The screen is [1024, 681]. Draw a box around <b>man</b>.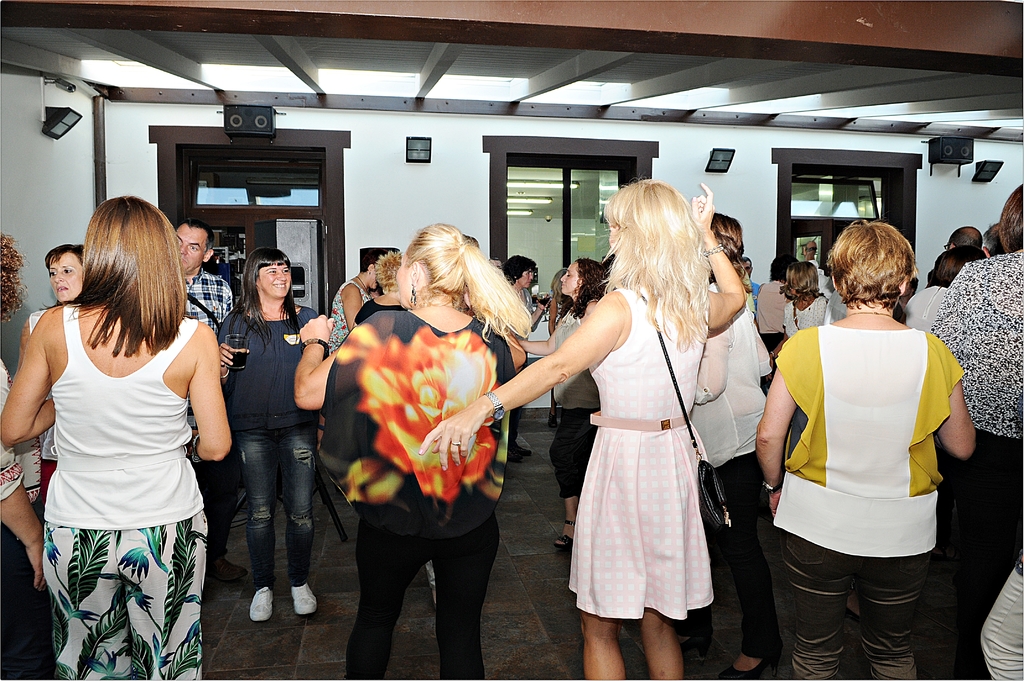
[x1=172, y1=223, x2=245, y2=580].
